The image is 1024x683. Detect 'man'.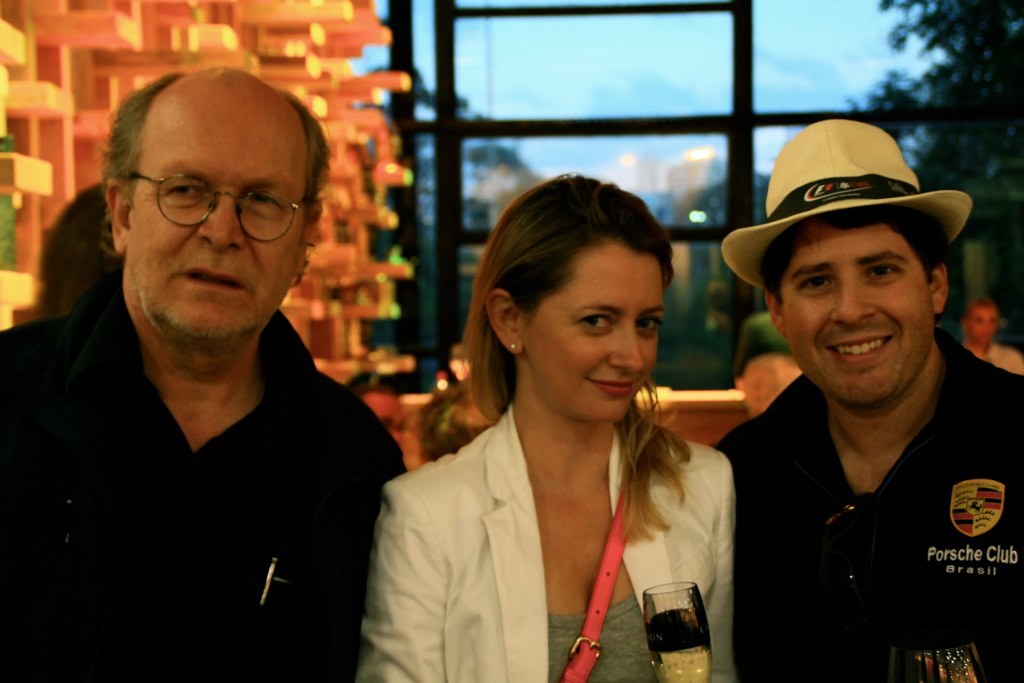
Detection: locate(963, 294, 1023, 371).
